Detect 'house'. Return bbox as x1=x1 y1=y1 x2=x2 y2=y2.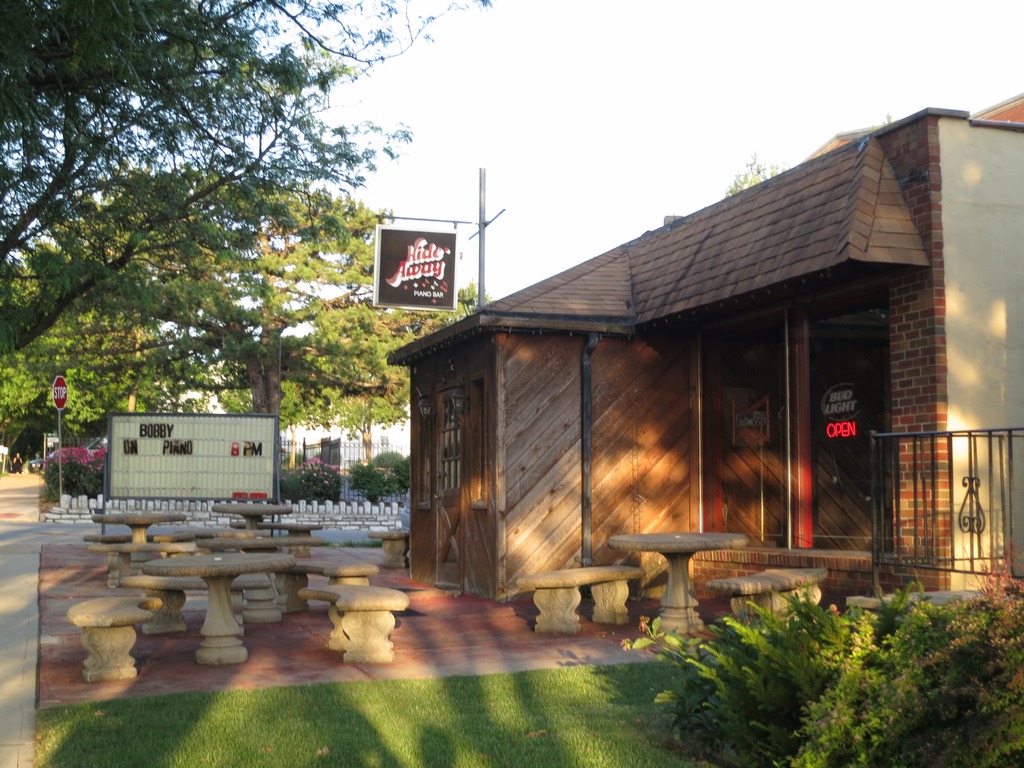
x1=388 y1=95 x2=1023 y2=609.
